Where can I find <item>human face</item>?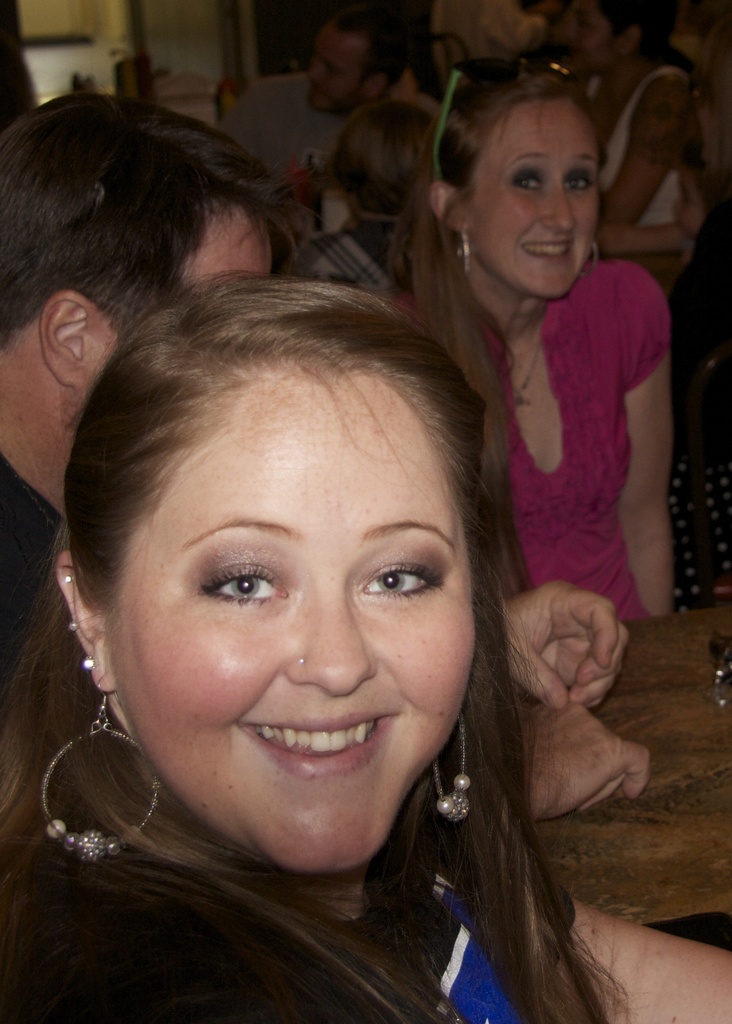
You can find it at bbox=[460, 109, 604, 302].
